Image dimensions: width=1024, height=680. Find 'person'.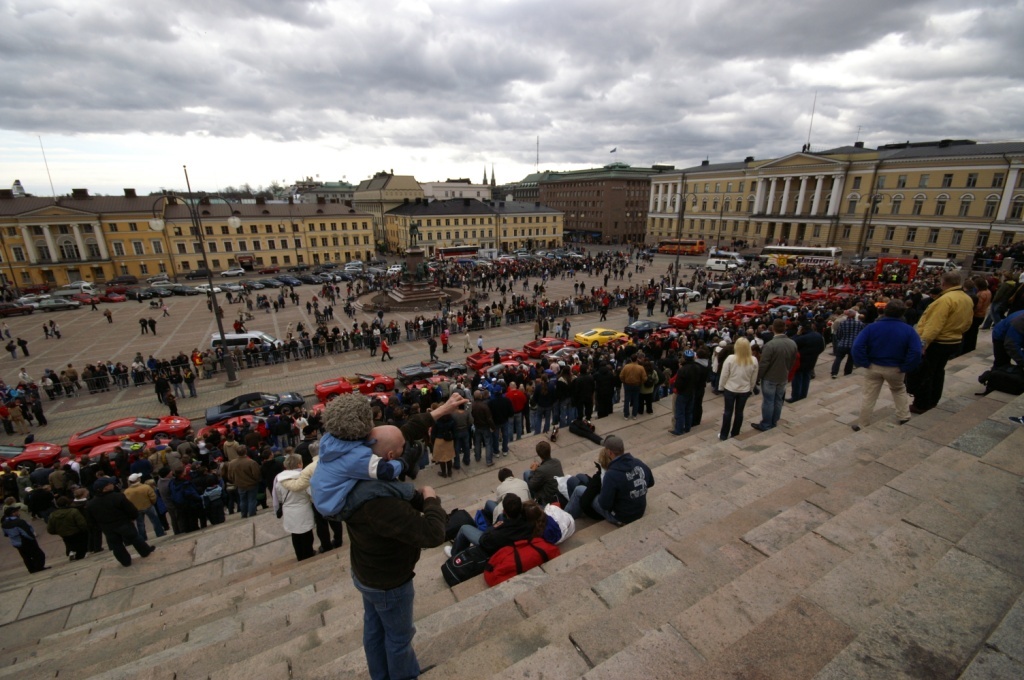
box=[380, 335, 396, 367].
